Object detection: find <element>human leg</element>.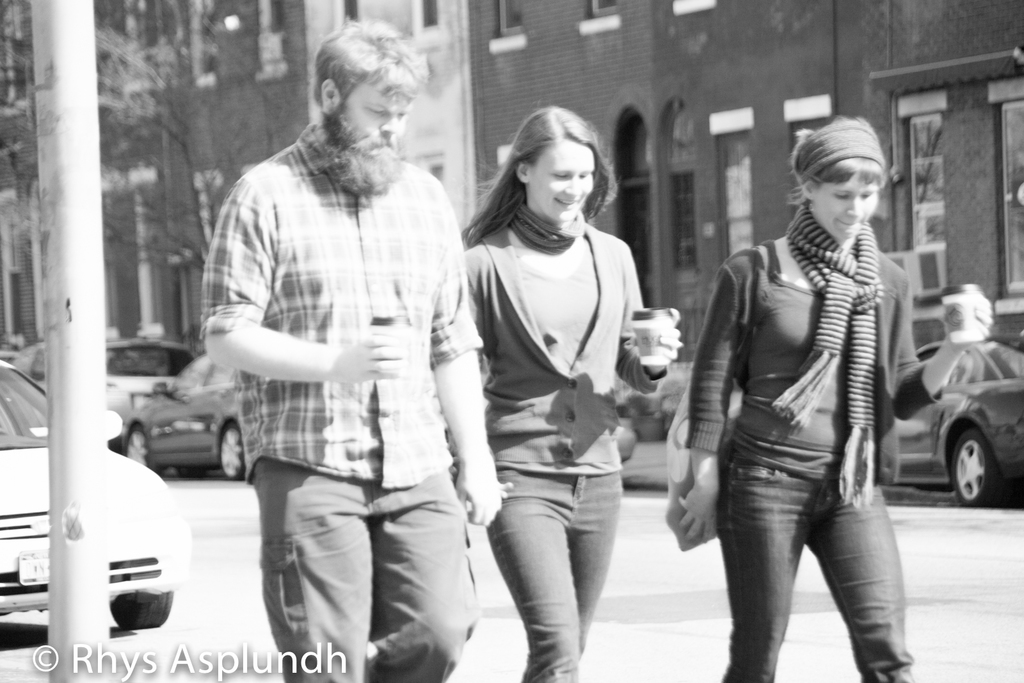
x1=484 y1=464 x2=625 y2=679.
